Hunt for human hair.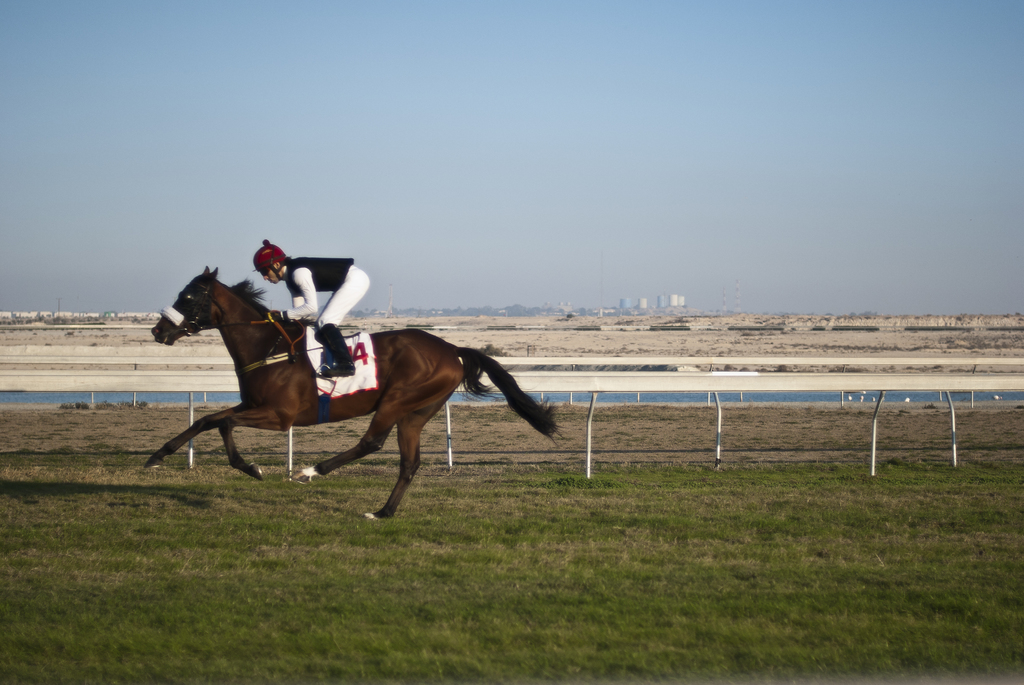
Hunted down at 278 256 291 265.
